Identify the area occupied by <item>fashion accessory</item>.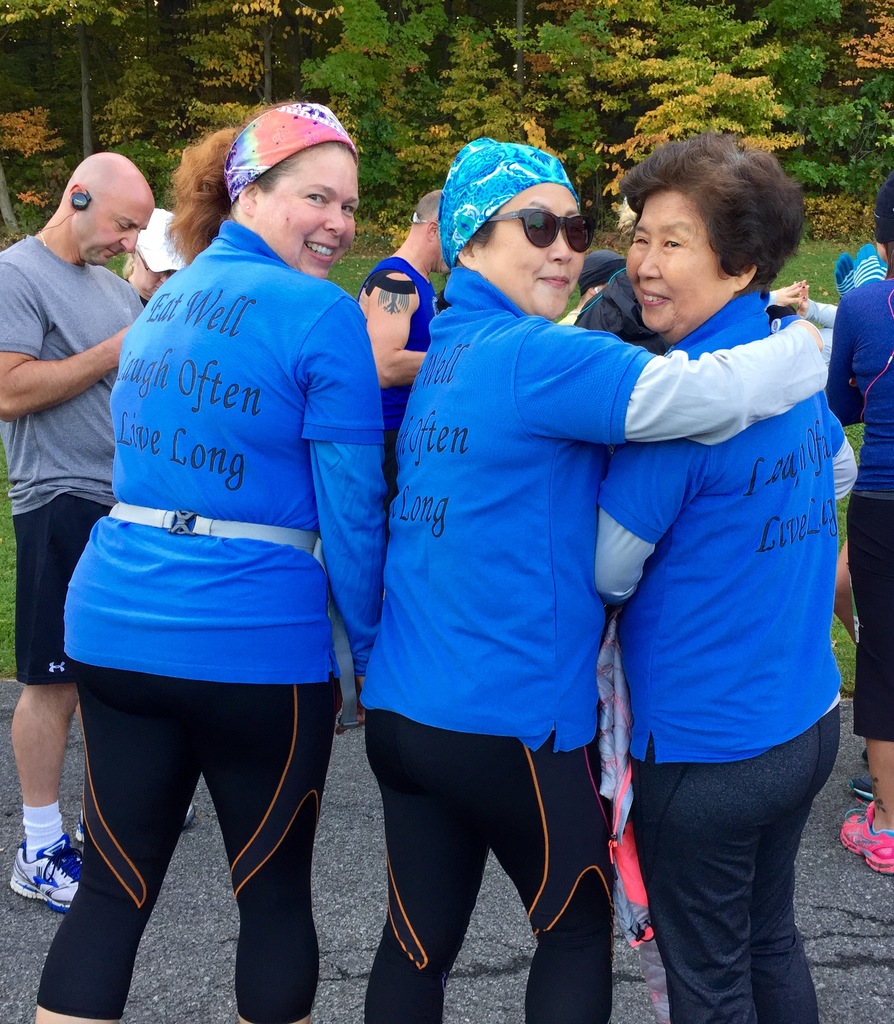
Area: <region>225, 104, 358, 200</region>.
